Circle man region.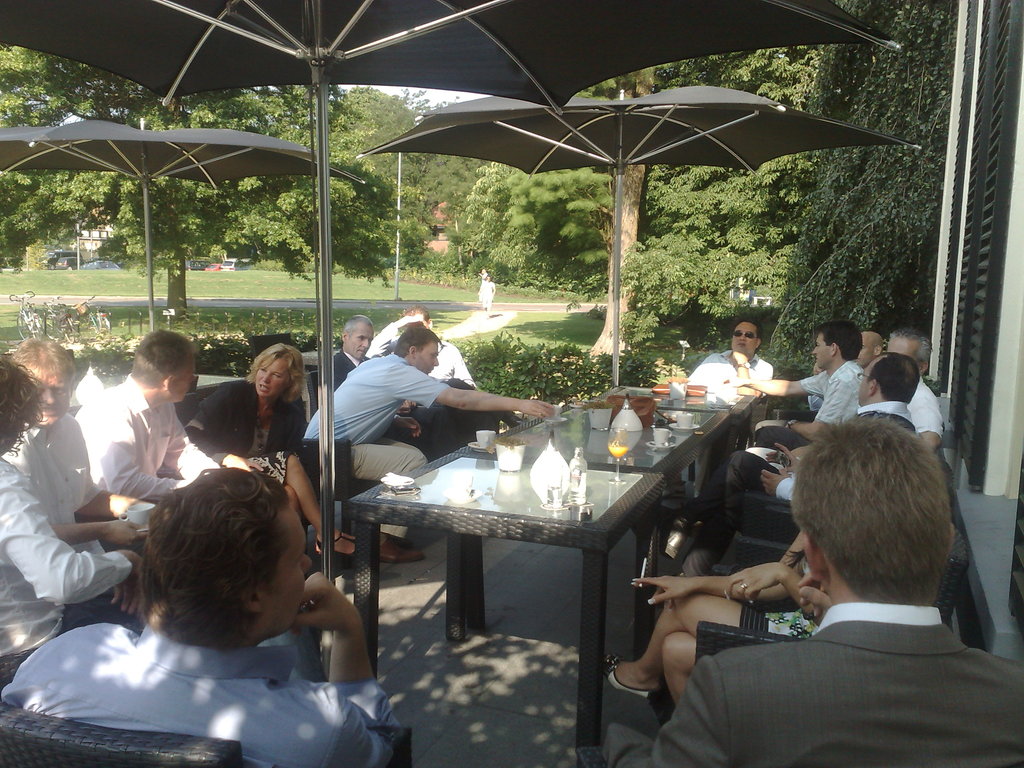
Region: 332, 314, 451, 459.
